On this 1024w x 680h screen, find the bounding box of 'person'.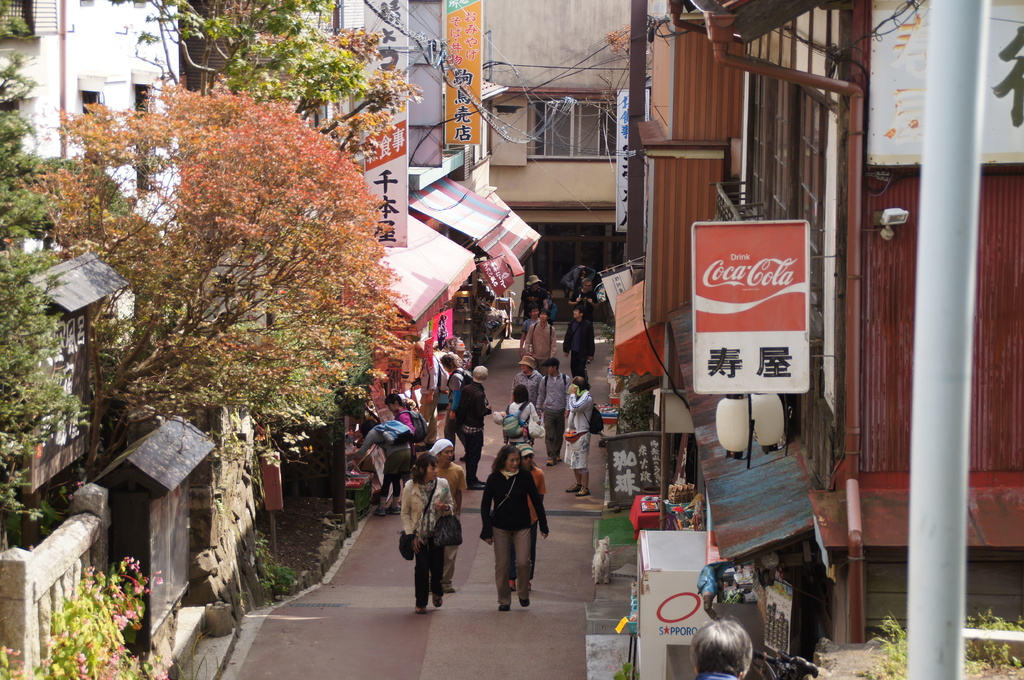
Bounding box: <box>564,383,594,496</box>.
